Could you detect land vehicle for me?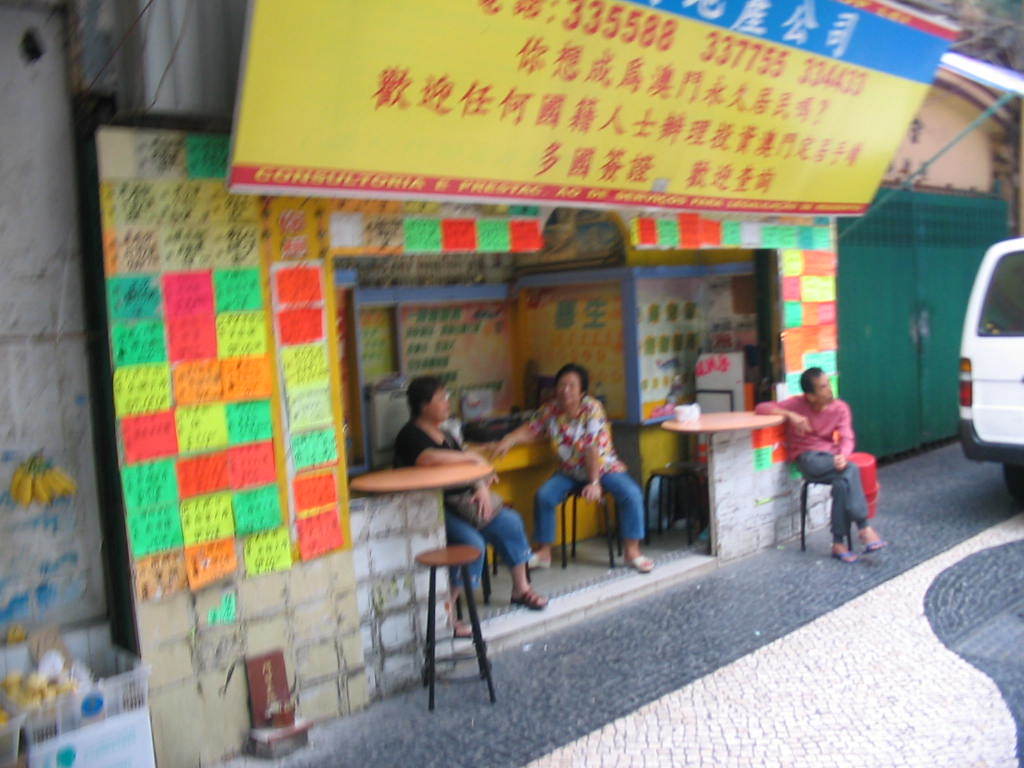
Detection result: (left=949, top=241, right=1022, bottom=490).
